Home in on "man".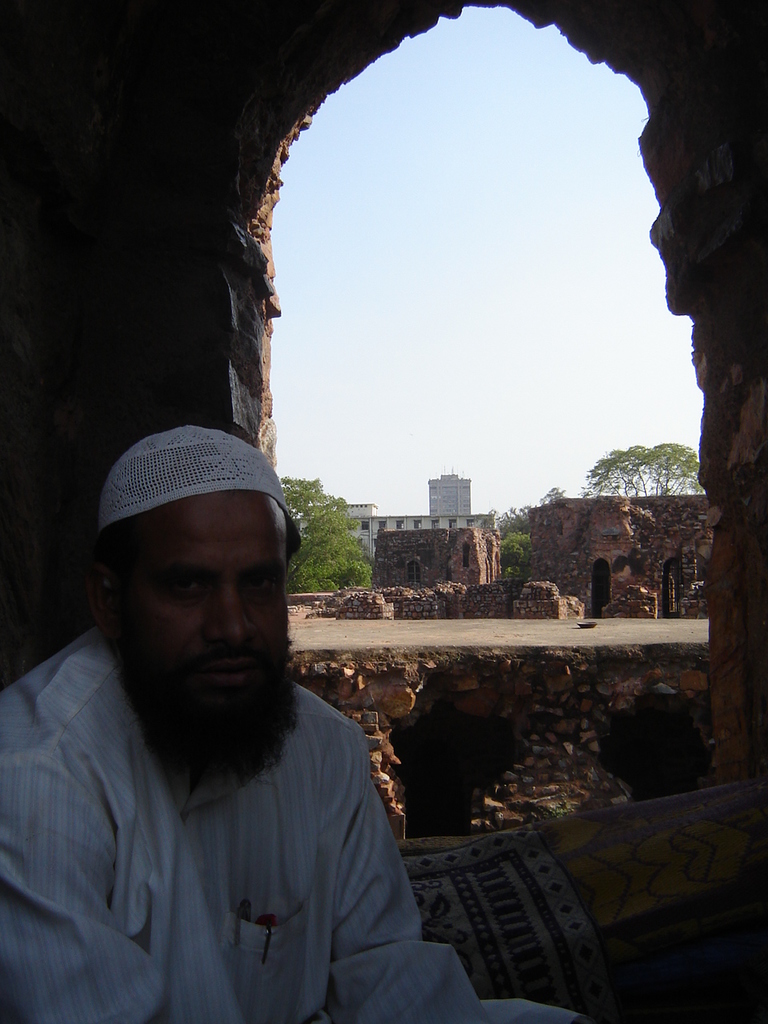
Homed in at (2, 416, 414, 1021).
